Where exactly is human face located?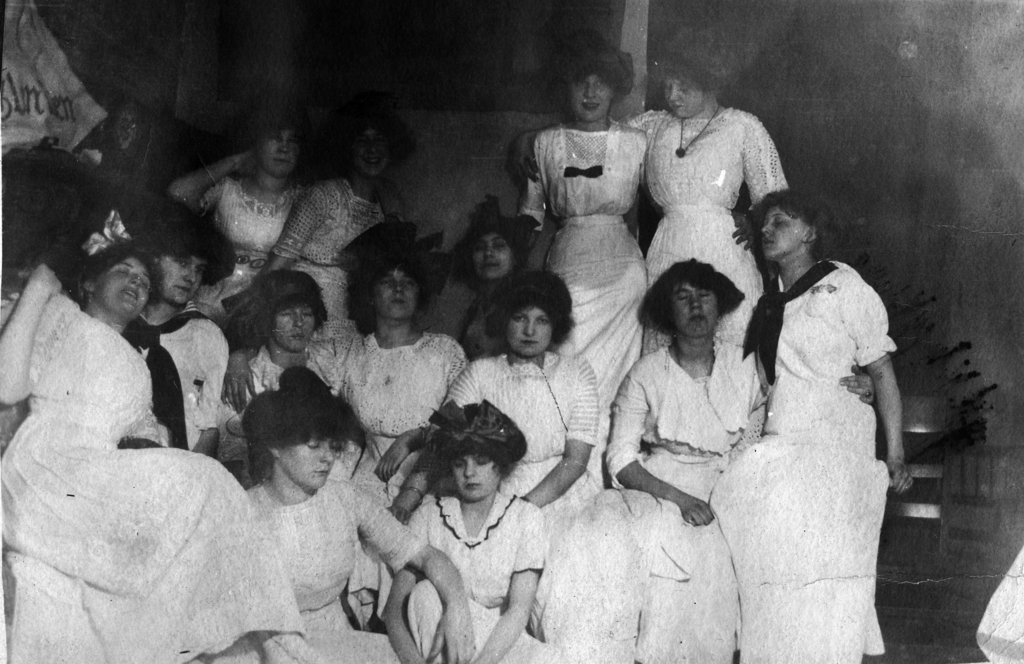
Its bounding box is 283, 433, 339, 487.
